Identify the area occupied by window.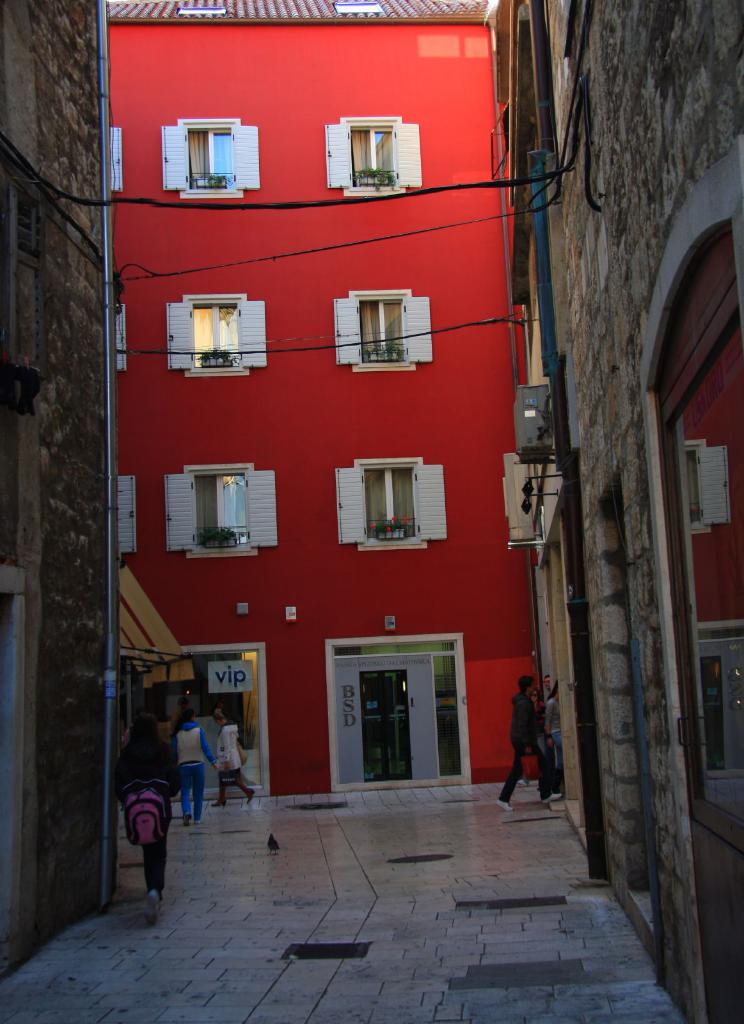
Area: (left=186, top=469, right=258, bottom=557).
